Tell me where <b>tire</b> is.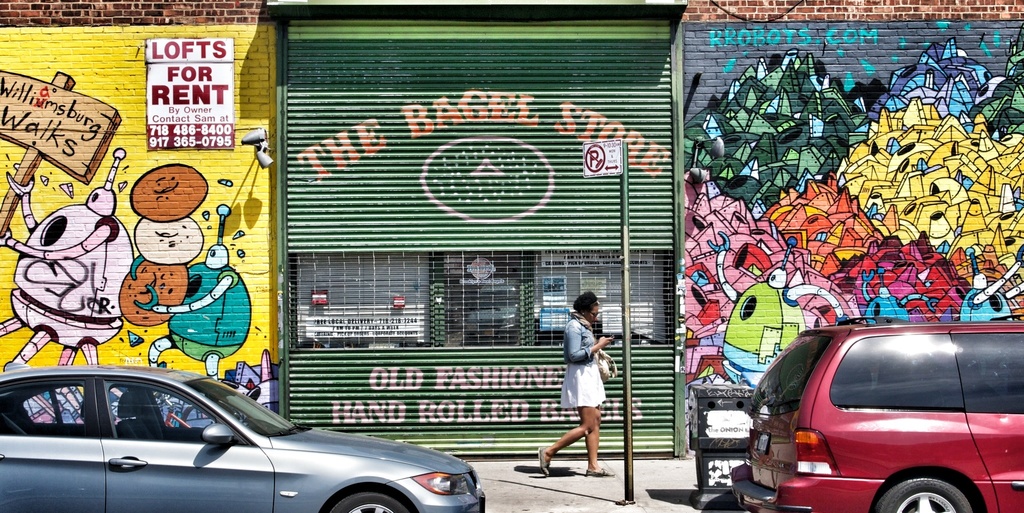
<b>tire</b> is at (x1=872, y1=476, x2=975, y2=512).
